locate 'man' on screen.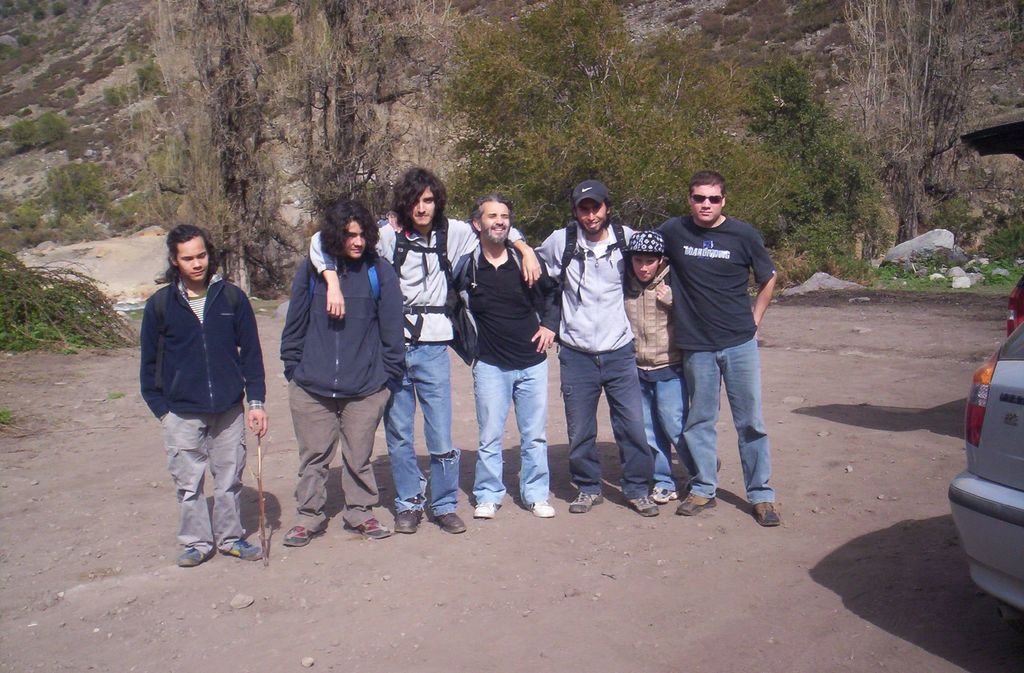
On screen at box(537, 176, 659, 517).
